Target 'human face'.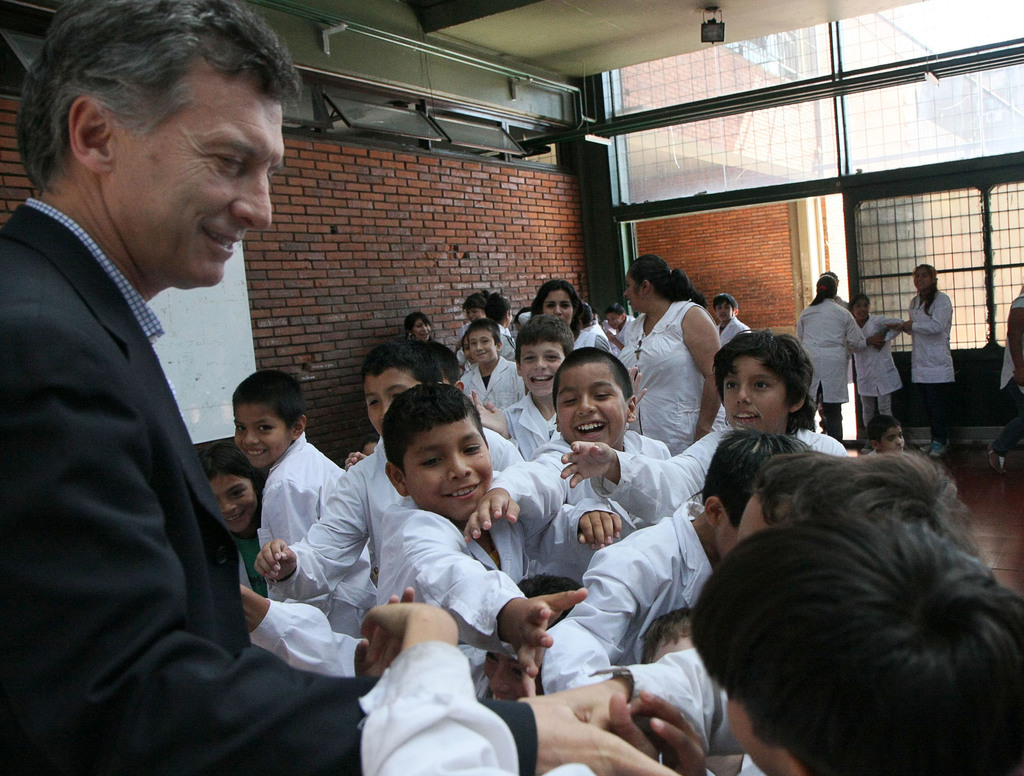
Target region: <region>542, 289, 573, 323</region>.
